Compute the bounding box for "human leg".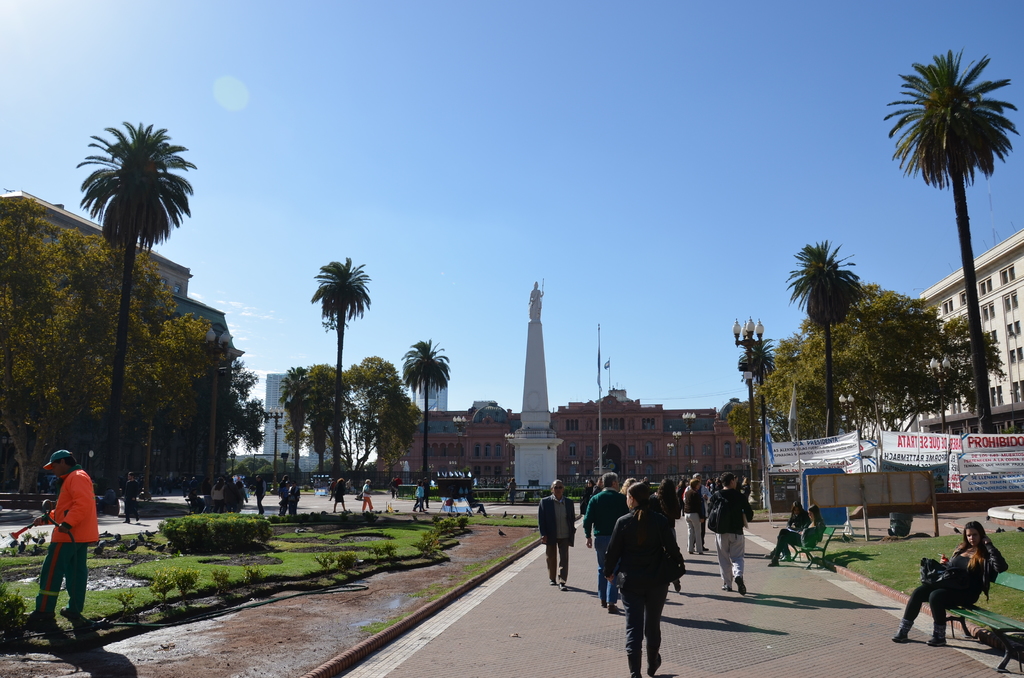
x1=65, y1=541, x2=88, y2=620.
